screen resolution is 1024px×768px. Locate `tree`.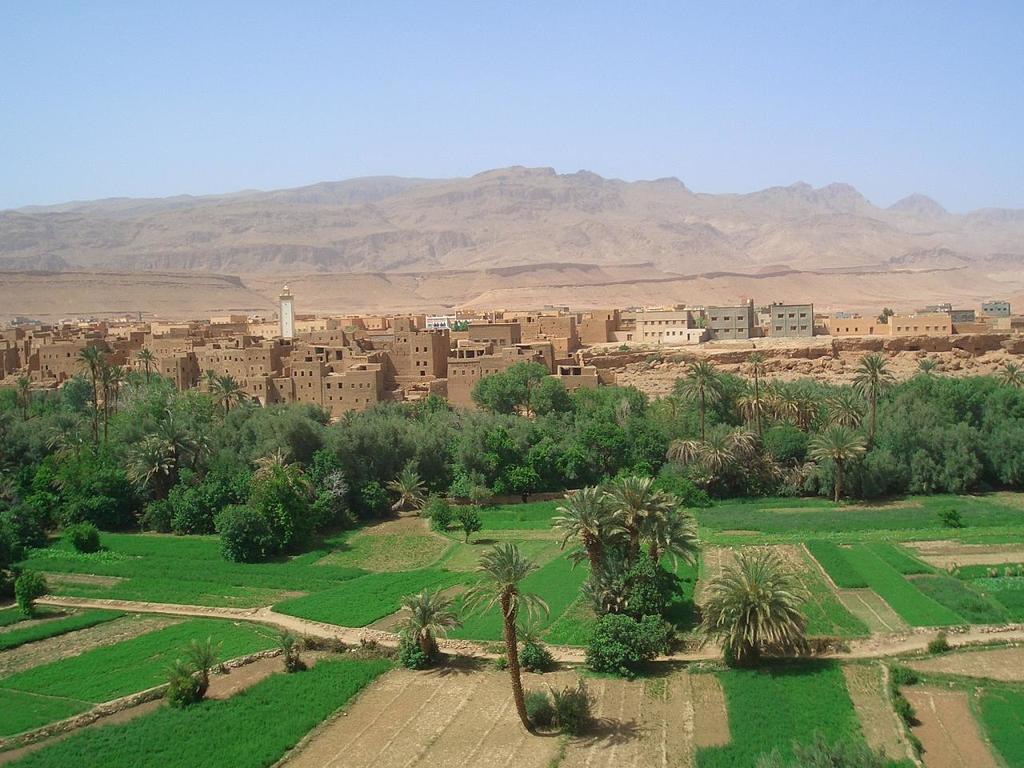
box=[474, 374, 526, 418].
